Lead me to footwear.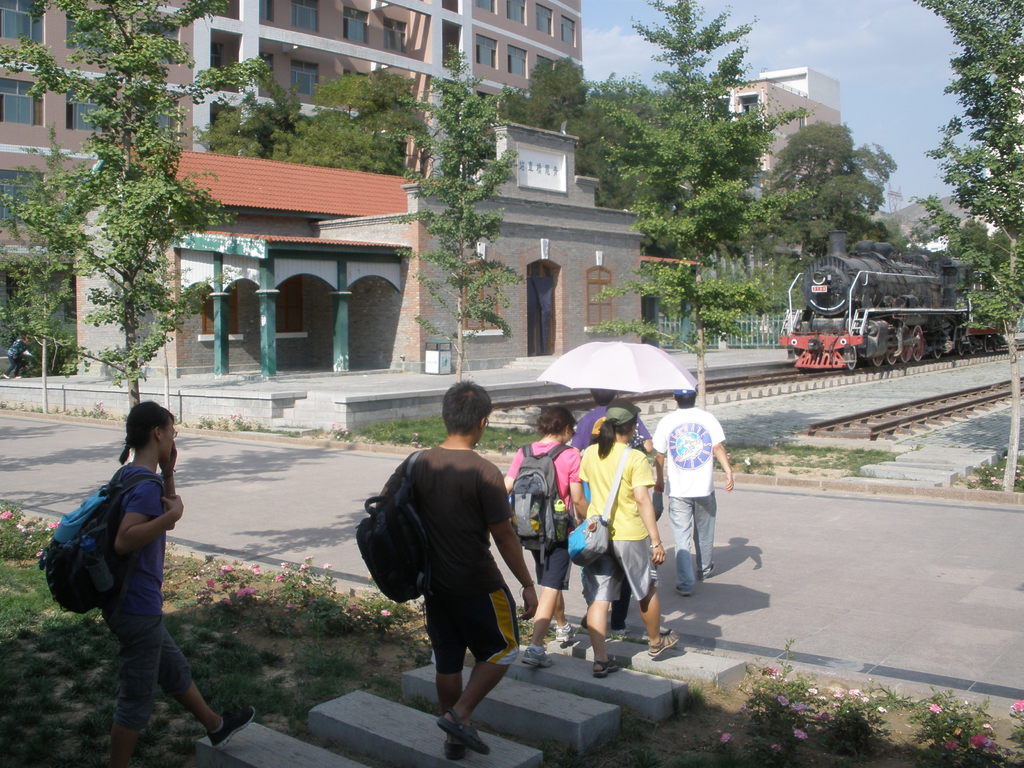
Lead to <region>552, 622, 580, 647</region>.
